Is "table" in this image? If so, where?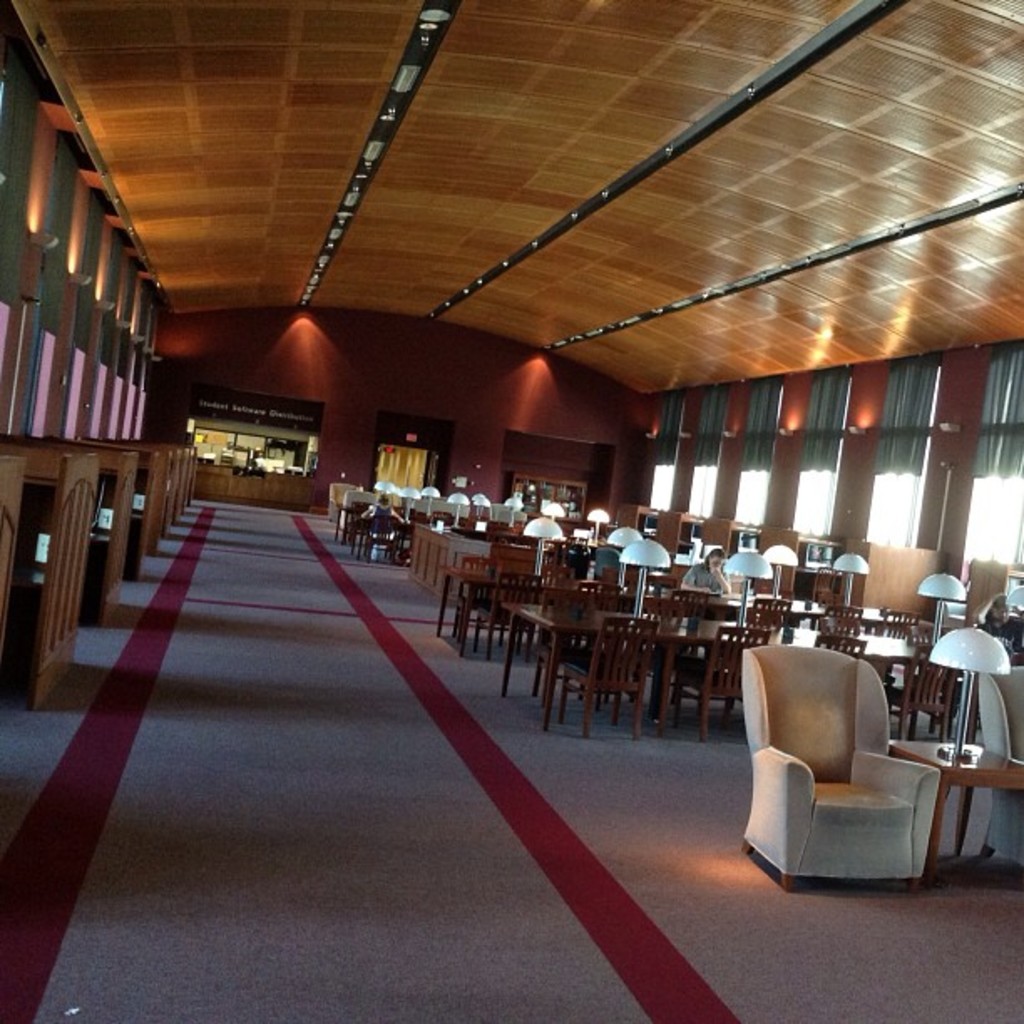
Yes, at [x1=504, y1=596, x2=959, y2=728].
